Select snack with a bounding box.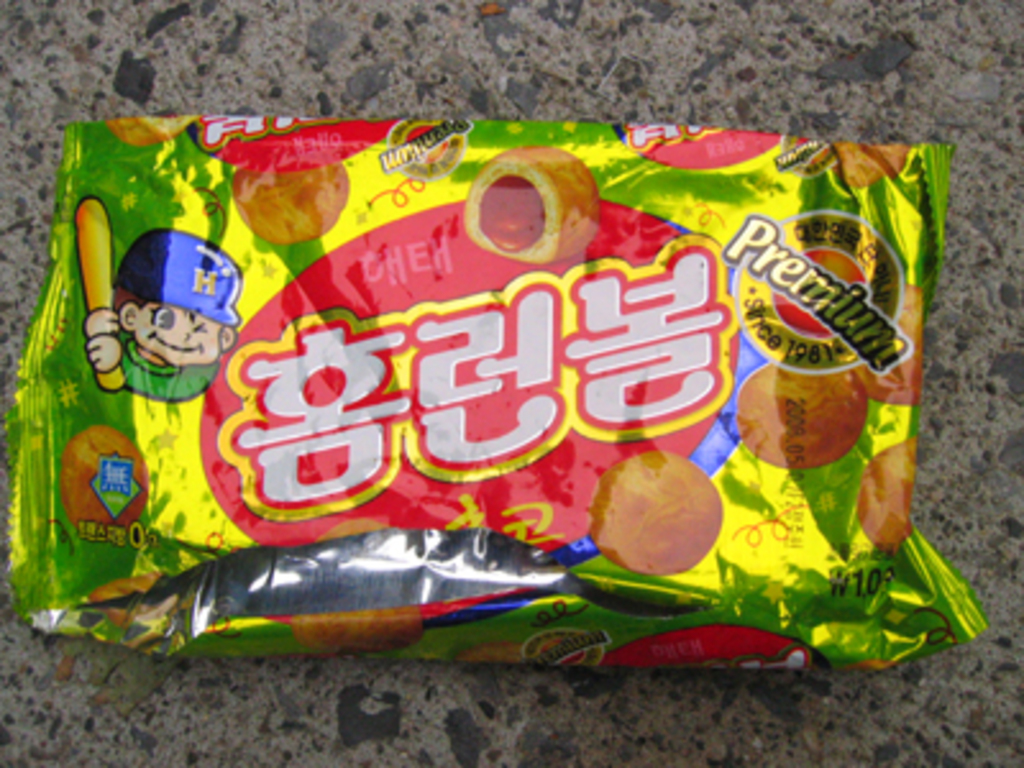
(868, 445, 909, 548).
